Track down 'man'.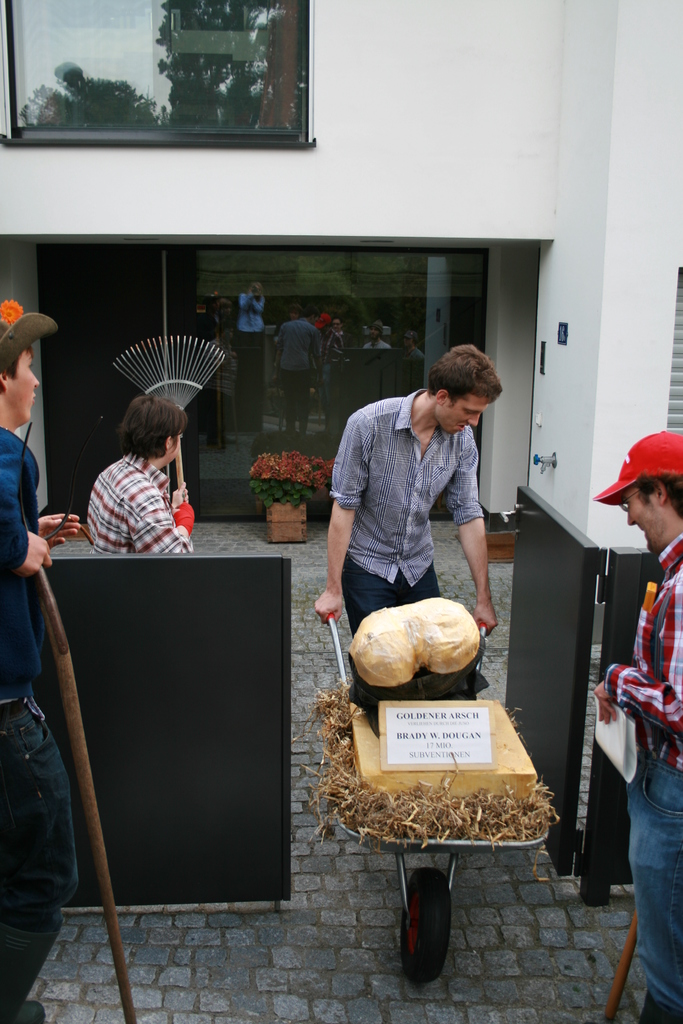
Tracked to <region>593, 428, 682, 1023</region>.
